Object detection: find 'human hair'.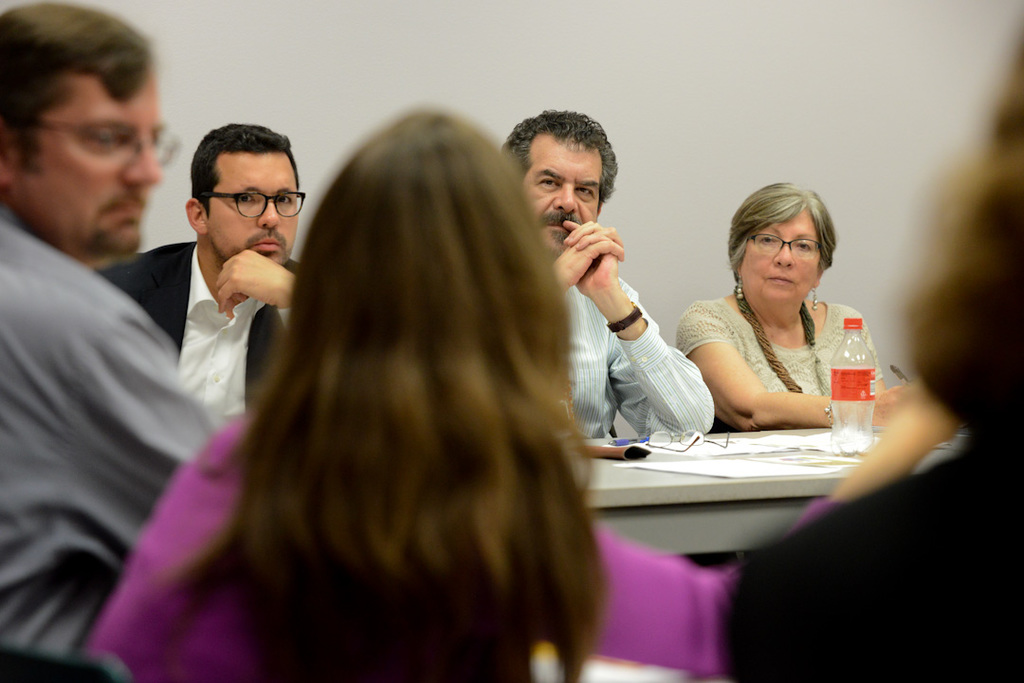
select_region(501, 104, 619, 201).
